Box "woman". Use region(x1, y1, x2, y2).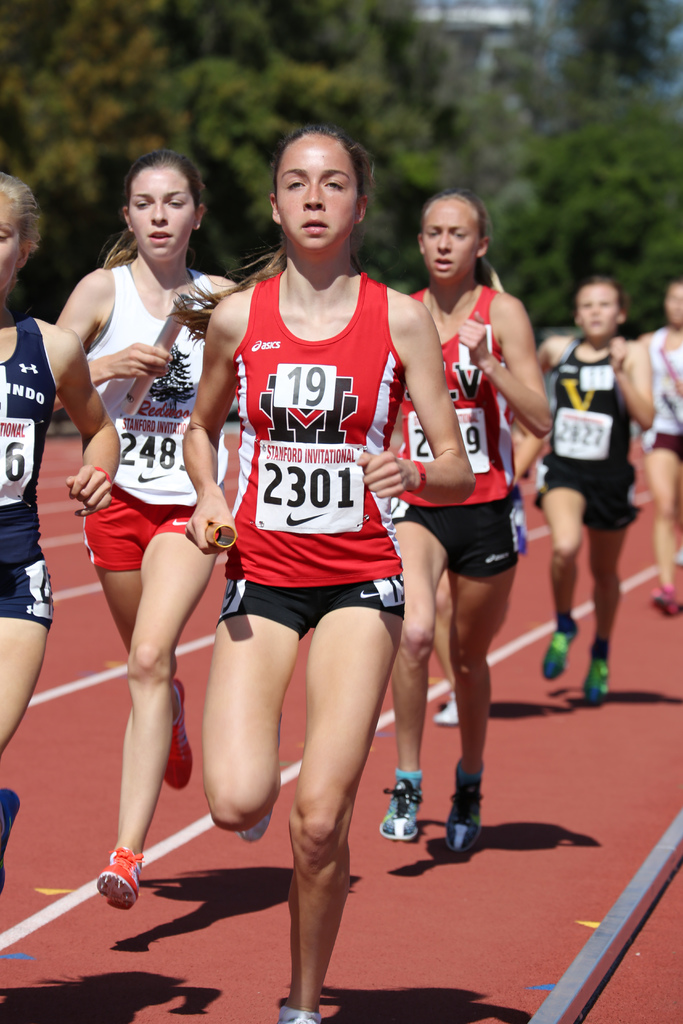
region(52, 143, 251, 918).
